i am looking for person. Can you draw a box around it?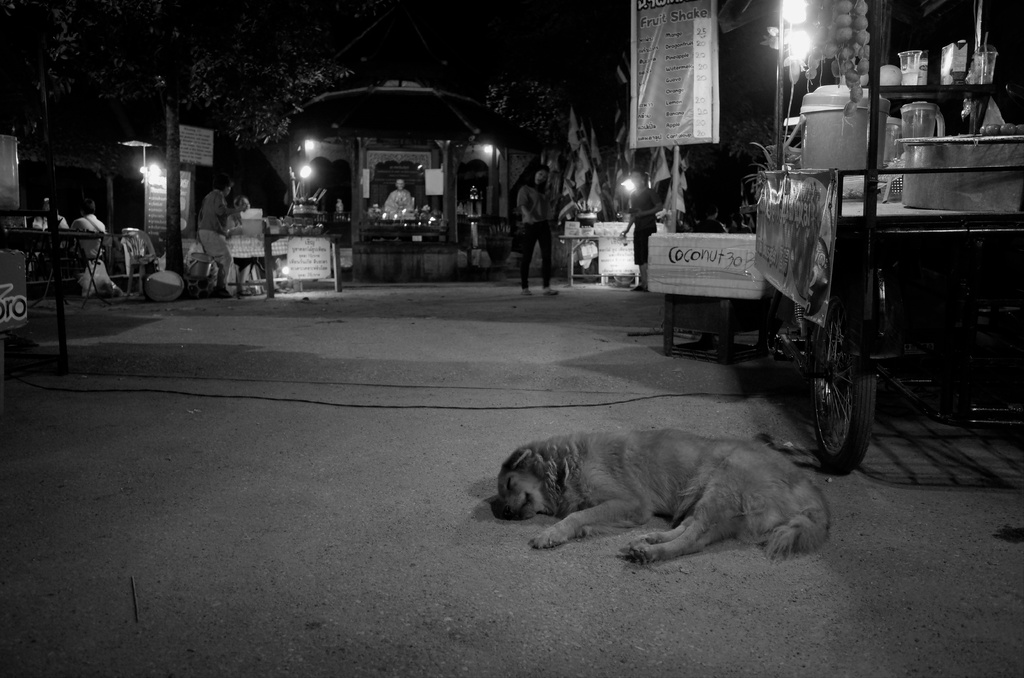
Sure, the bounding box is [198, 177, 241, 289].
